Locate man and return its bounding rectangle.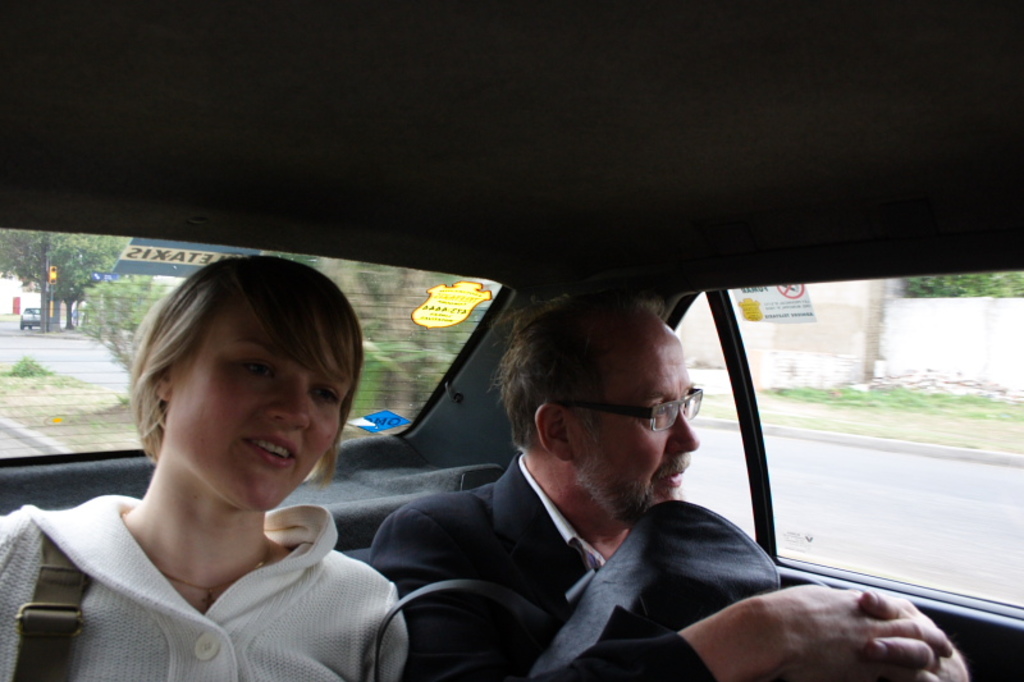
<box>330,302,812,681</box>.
